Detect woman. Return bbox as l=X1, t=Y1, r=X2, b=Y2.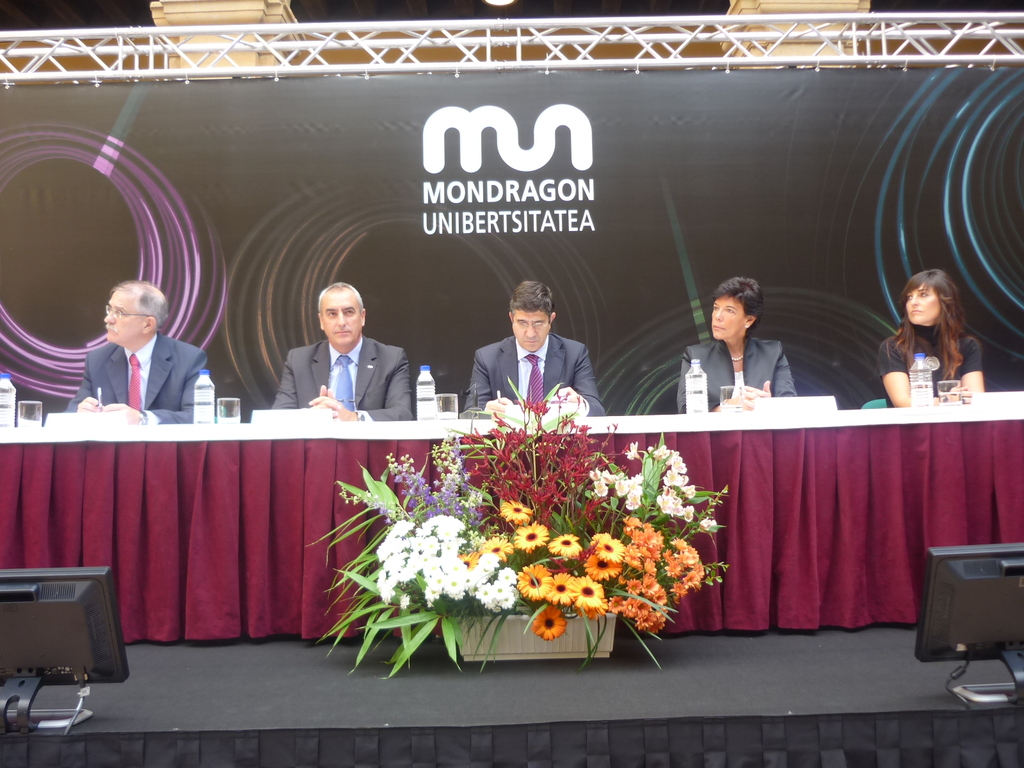
l=871, t=269, r=994, b=416.
